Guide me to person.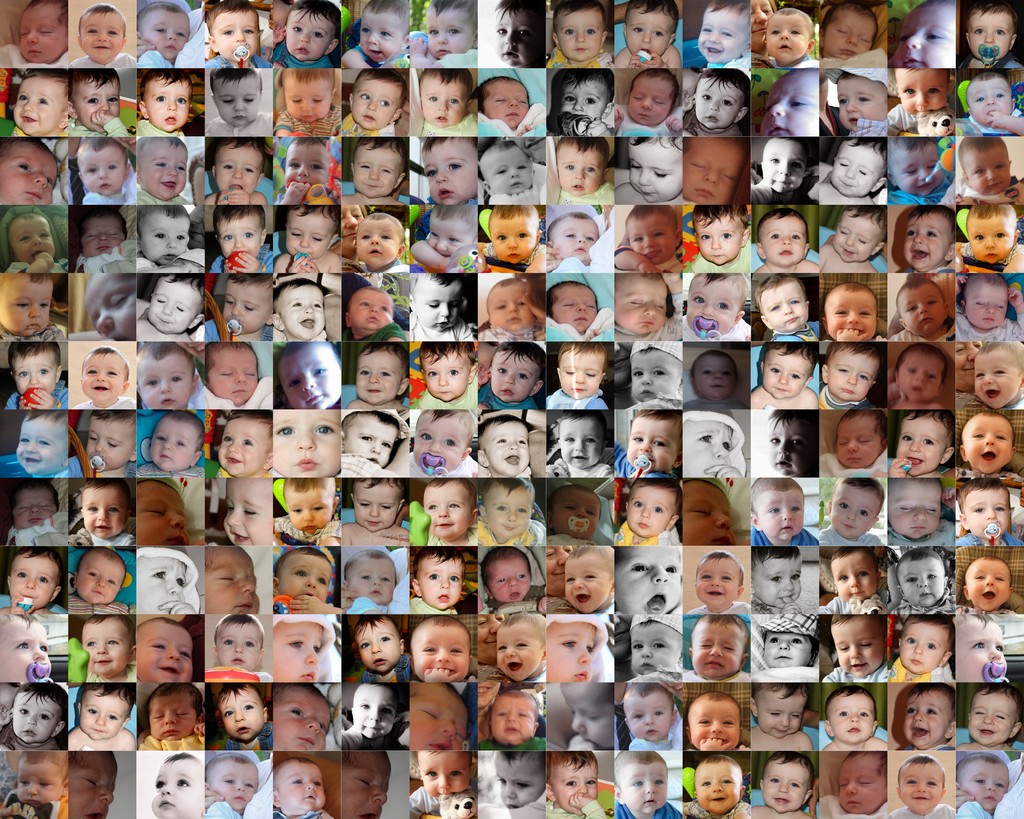
Guidance: <bbox>342, 477, 407, 547</bbox>.
